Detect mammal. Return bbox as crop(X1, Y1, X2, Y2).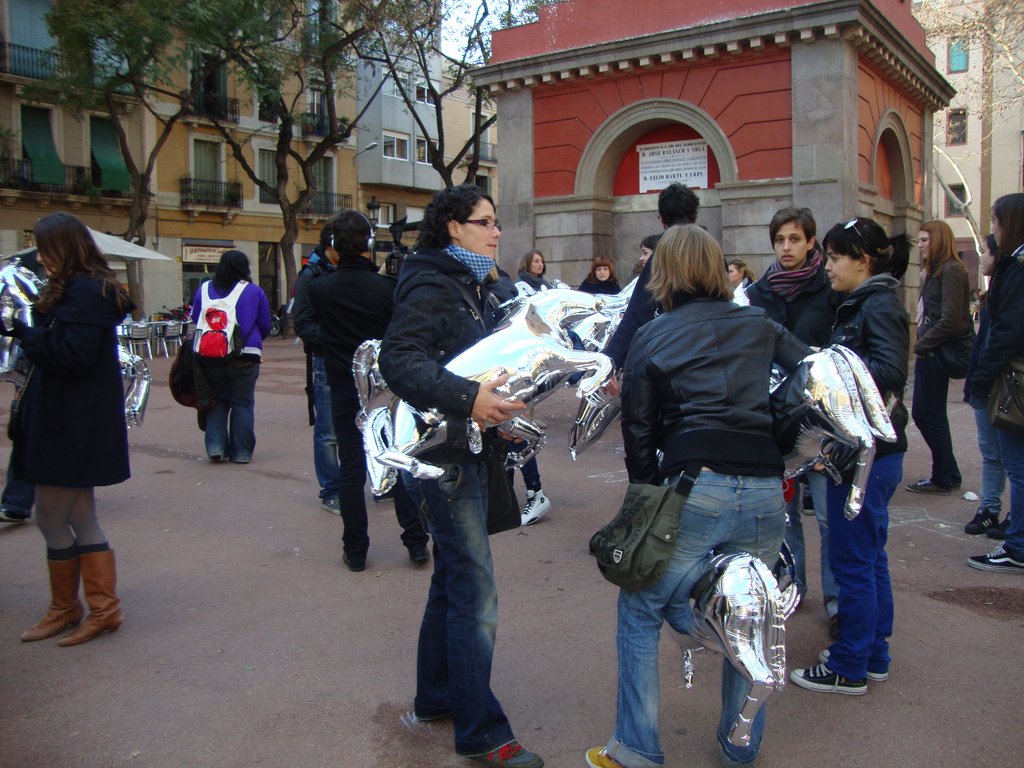
crop(749, 201, 850, 609).
